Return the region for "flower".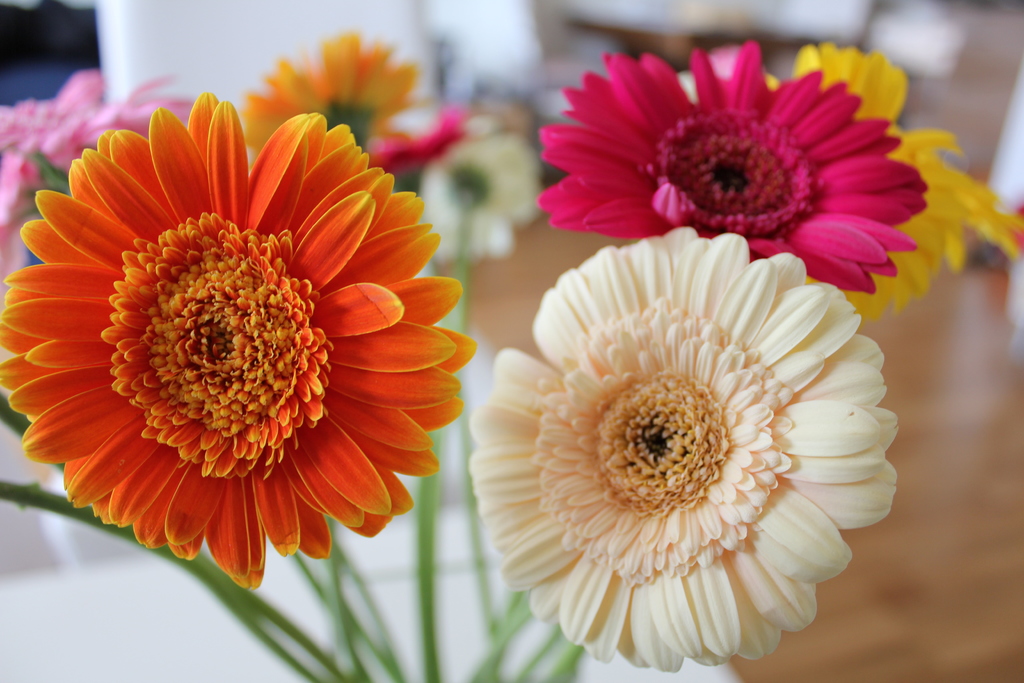
(0, 89, 480, 595).
